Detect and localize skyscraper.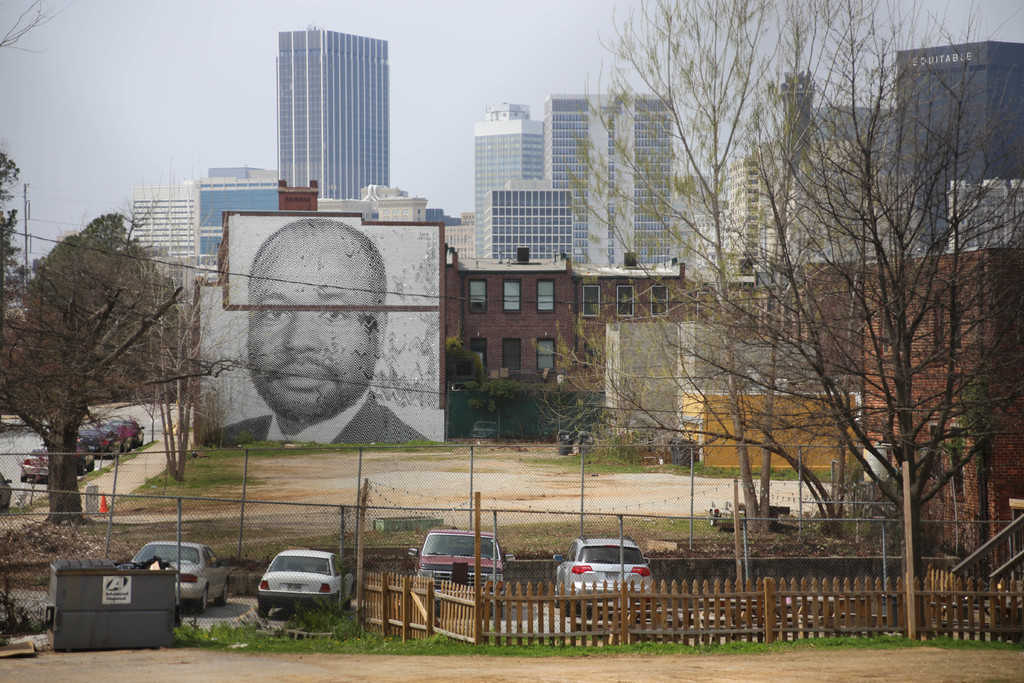
Localized at box(728, 135, 774, 276).
